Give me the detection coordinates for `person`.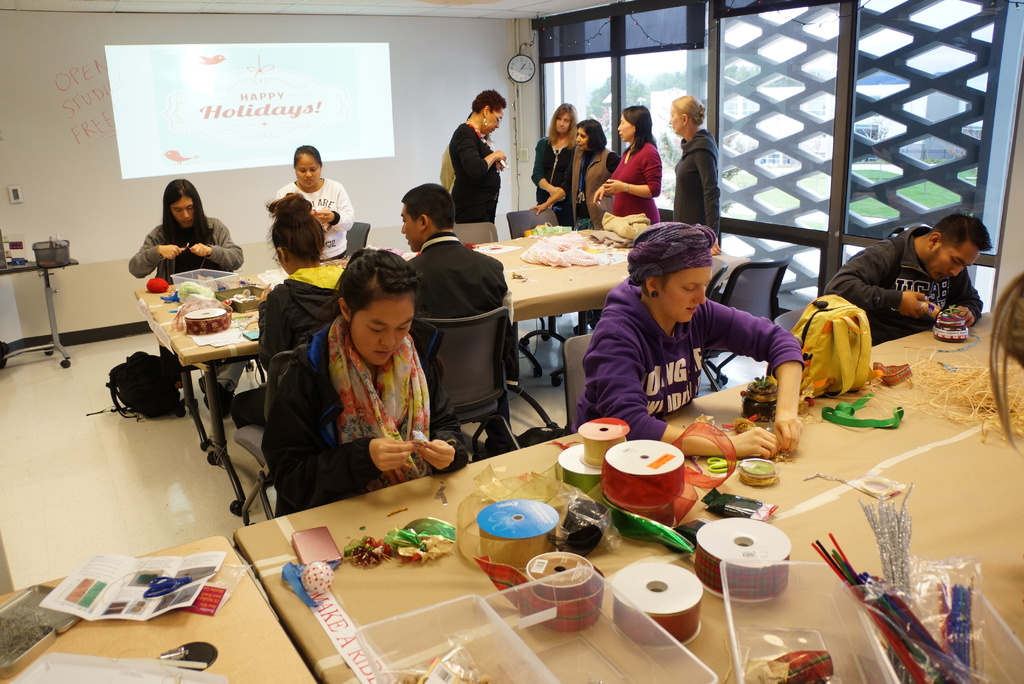
locate(276, 147, 356, 257).
